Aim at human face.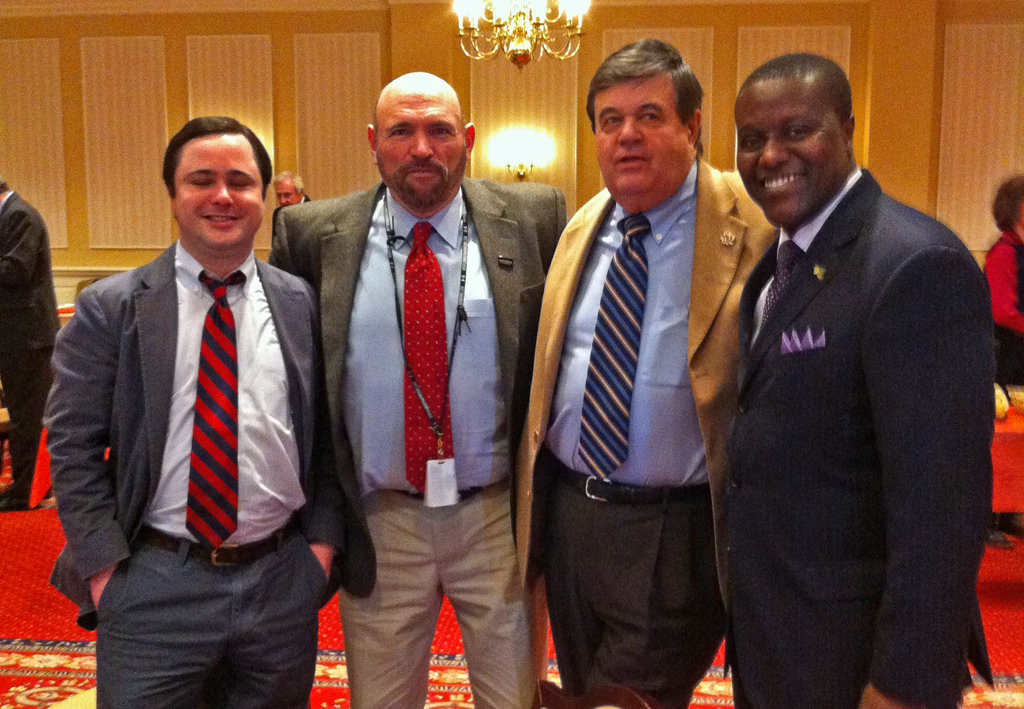
Aimed at 274 181 299 204.
